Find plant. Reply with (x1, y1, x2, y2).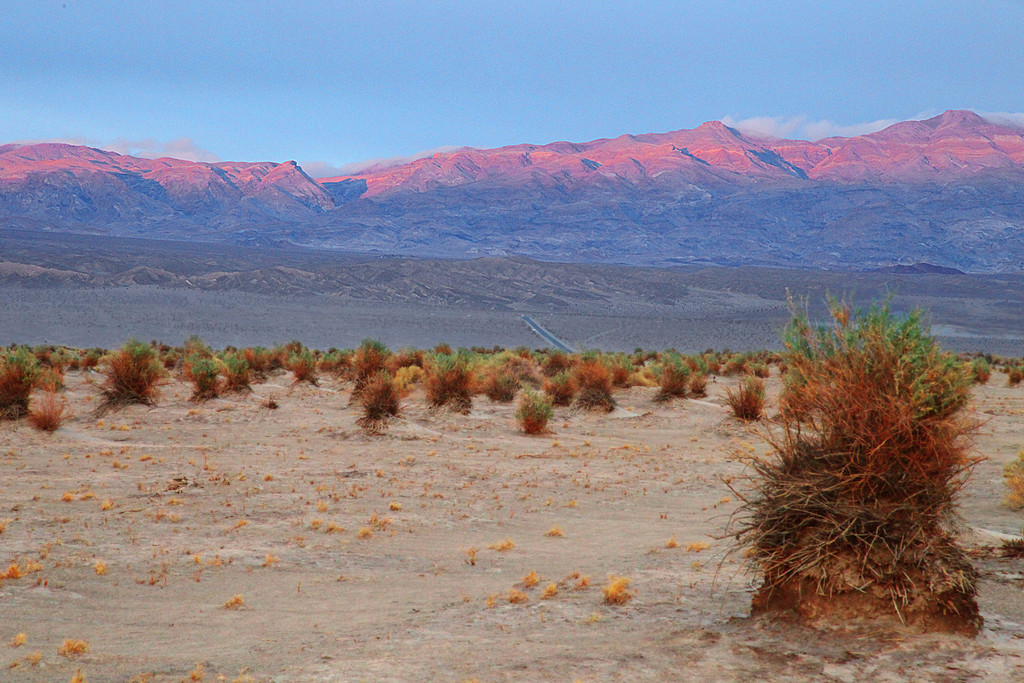
(489, 538, 516, 555).
